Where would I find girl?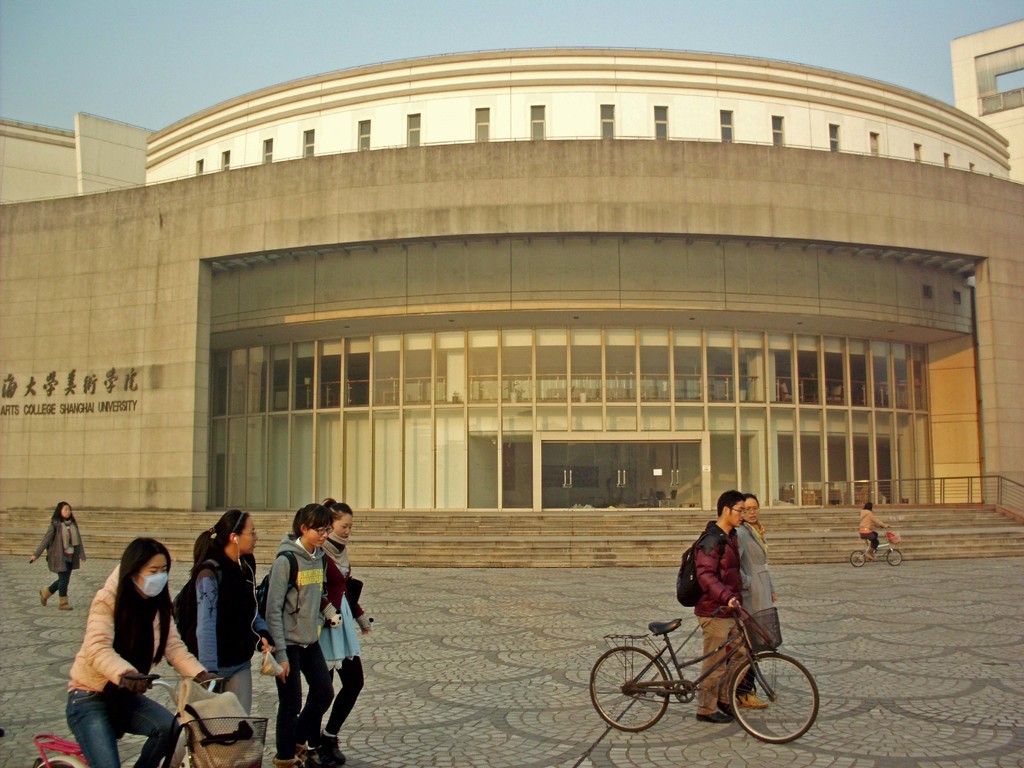
At [x1=29, y1=502, x2=85, y2=614].
